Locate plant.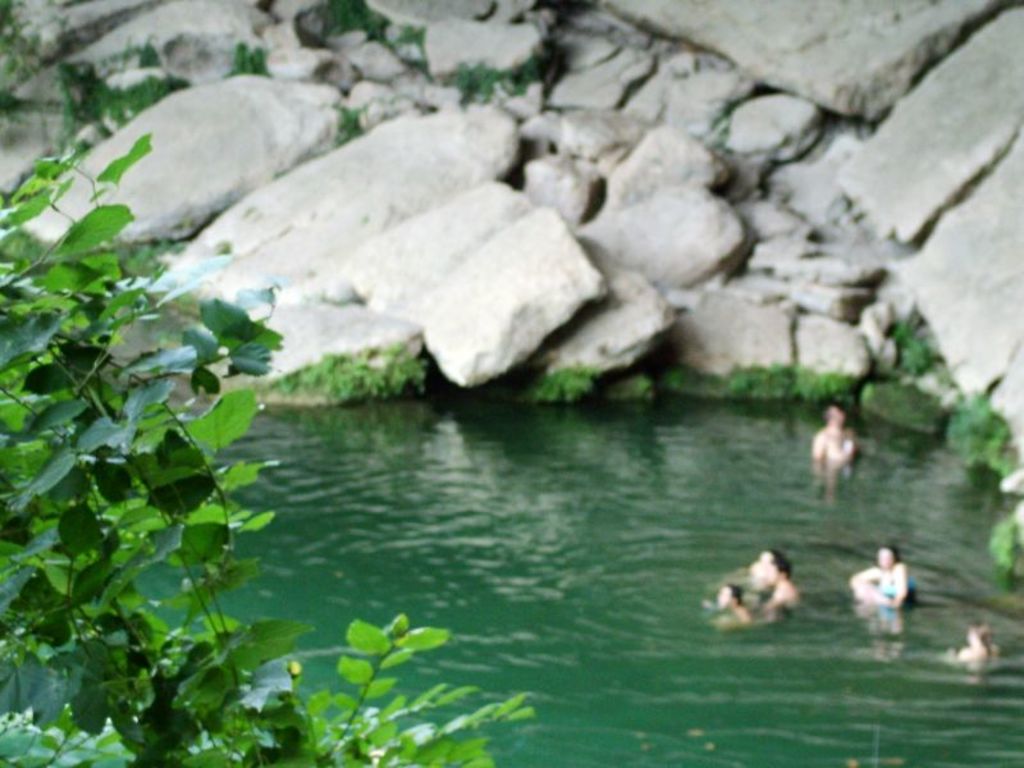
Bounding box: box(992, 512, 1023, 572).
